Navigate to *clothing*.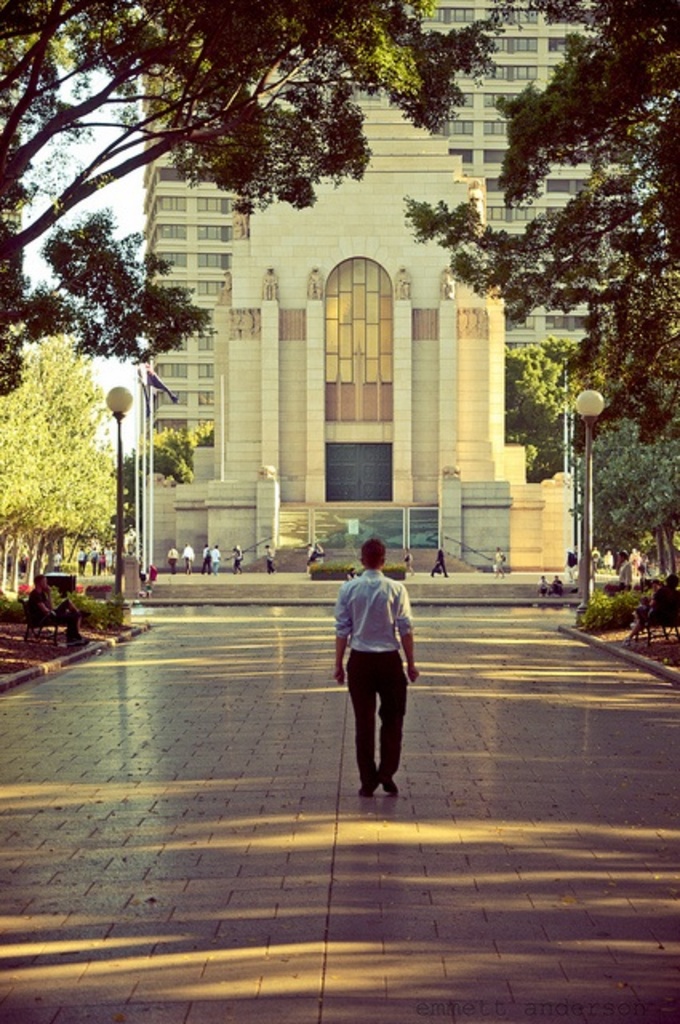
Navigation target: BBox(490, 547, 502, 576).
